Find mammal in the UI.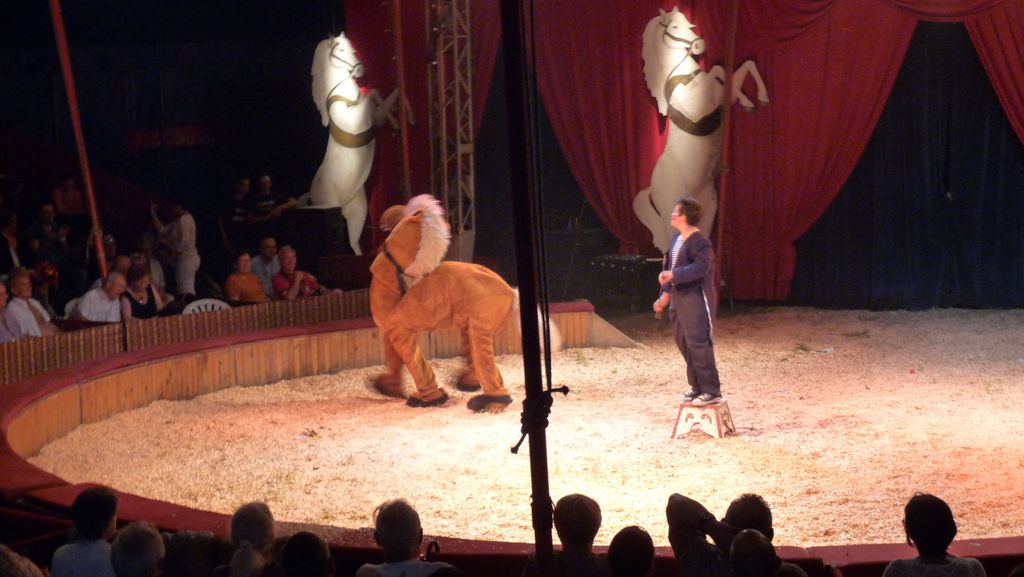
UI element at (252, 236, 280, 293).
